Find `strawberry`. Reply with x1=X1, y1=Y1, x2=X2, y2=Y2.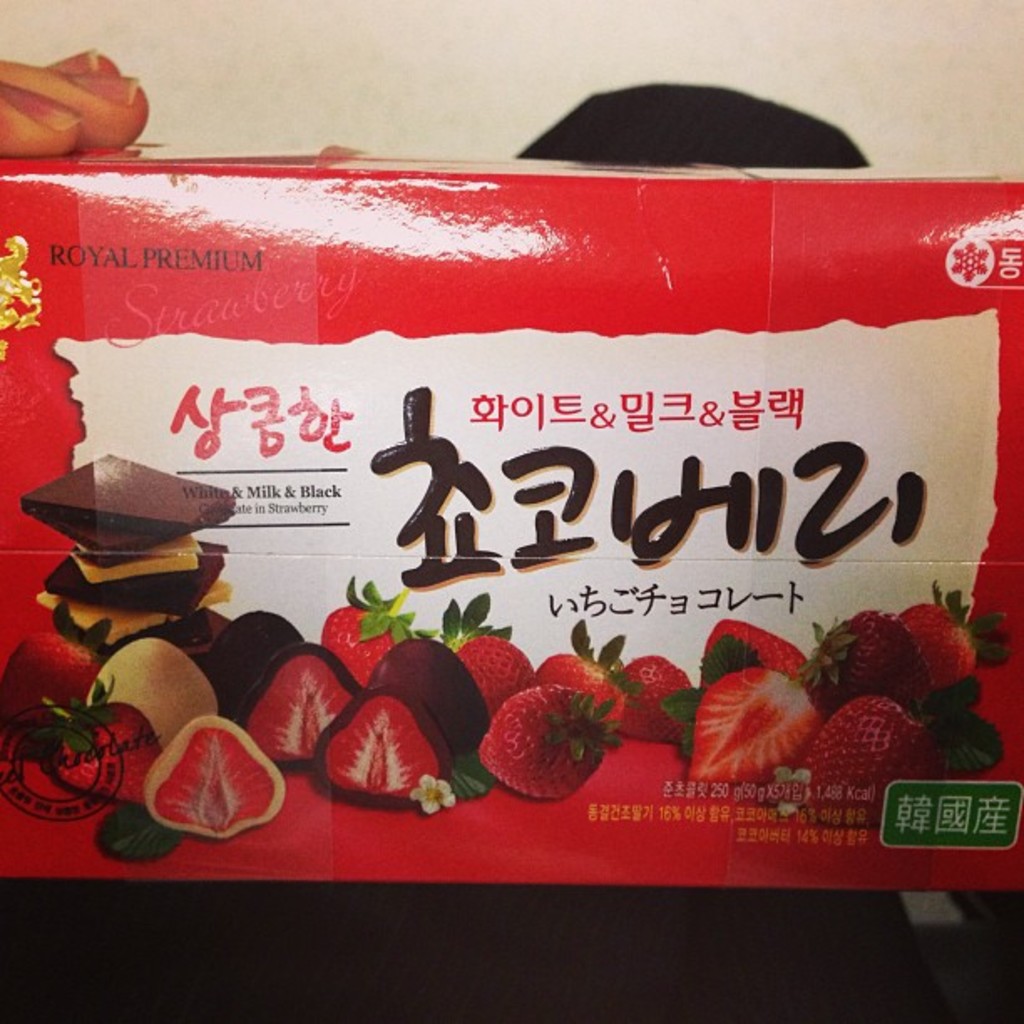
x1=437, y1=597, x2=530, y2=706.
